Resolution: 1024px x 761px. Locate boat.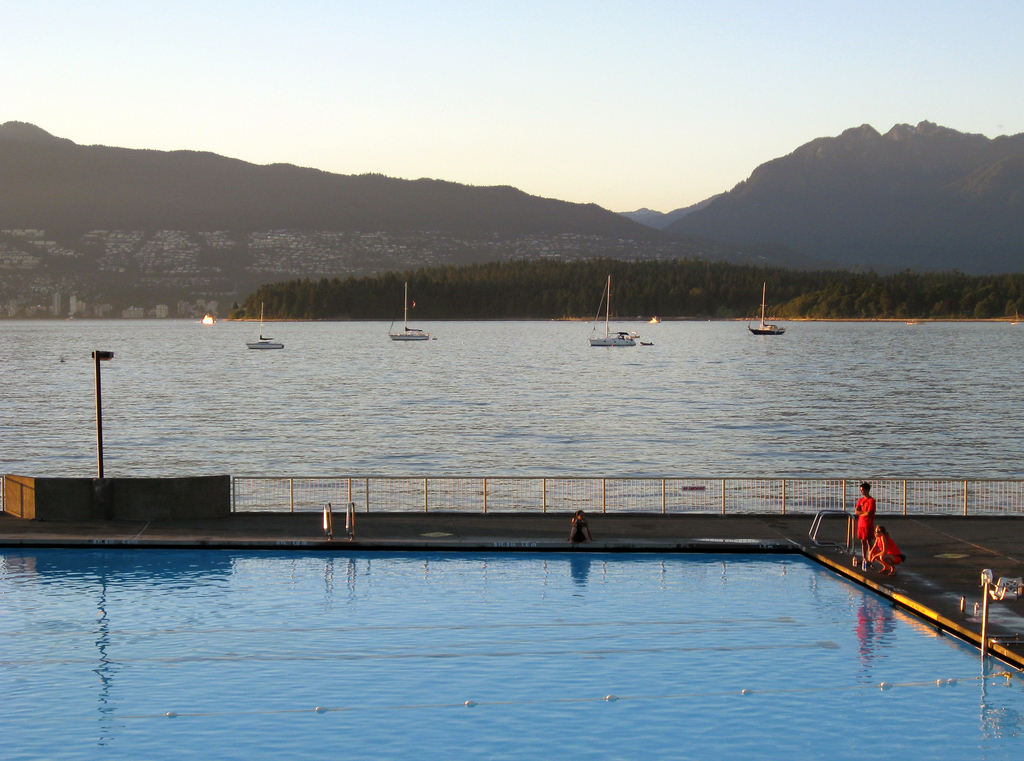
left=630, top=328, right=656, bottom=347.
